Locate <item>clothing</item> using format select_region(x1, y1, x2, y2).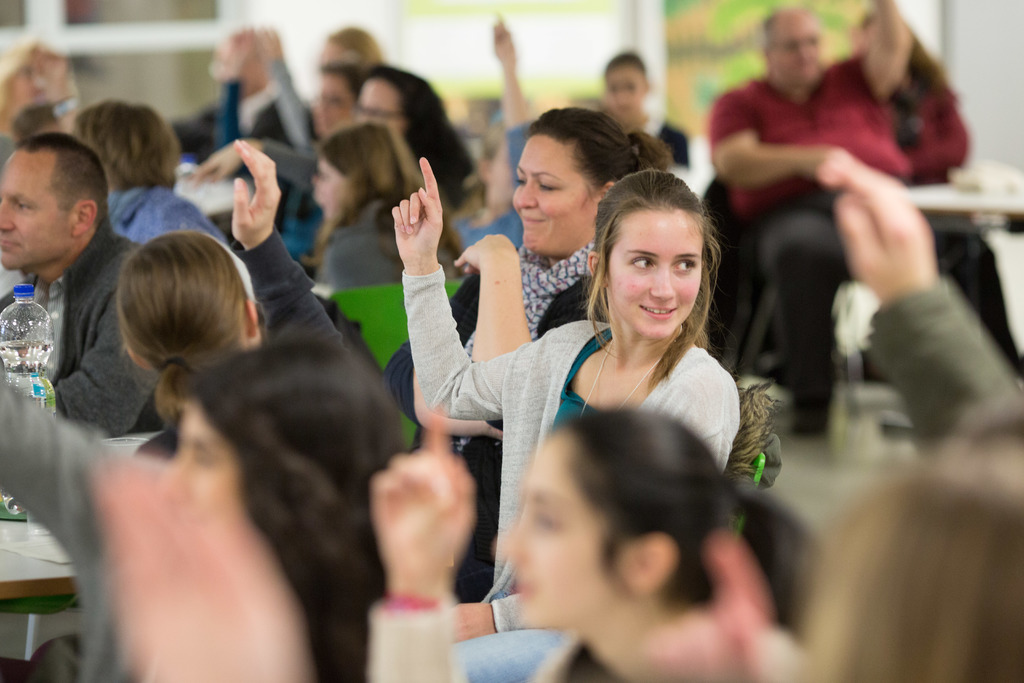
select_region(133, 224, 358, 464).
